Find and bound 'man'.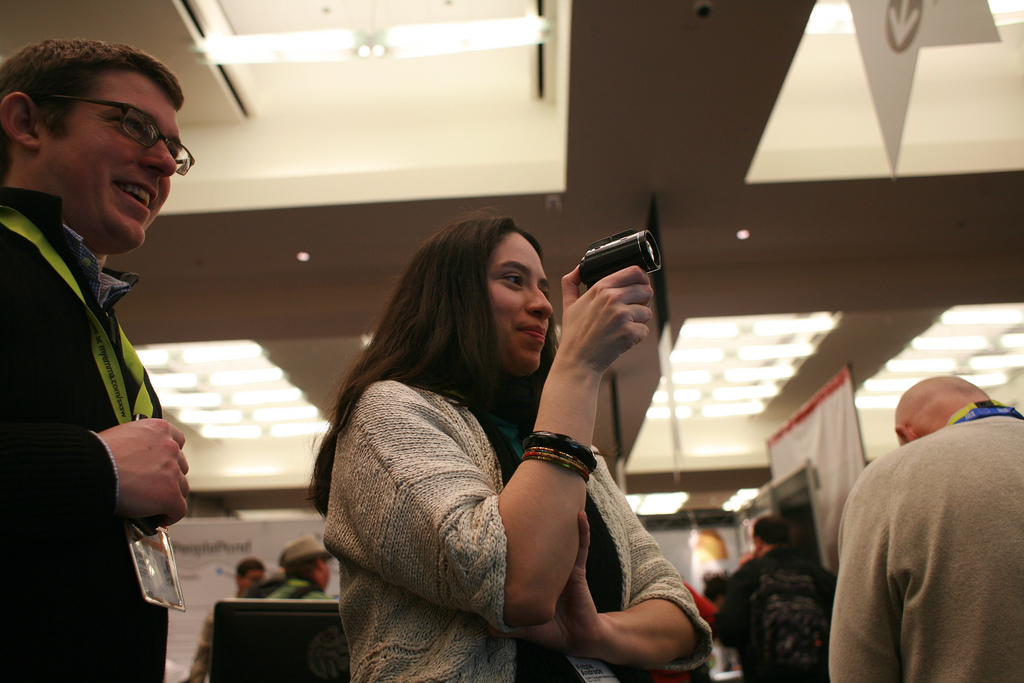
Bound: detection(257, 530, 331, 596).
